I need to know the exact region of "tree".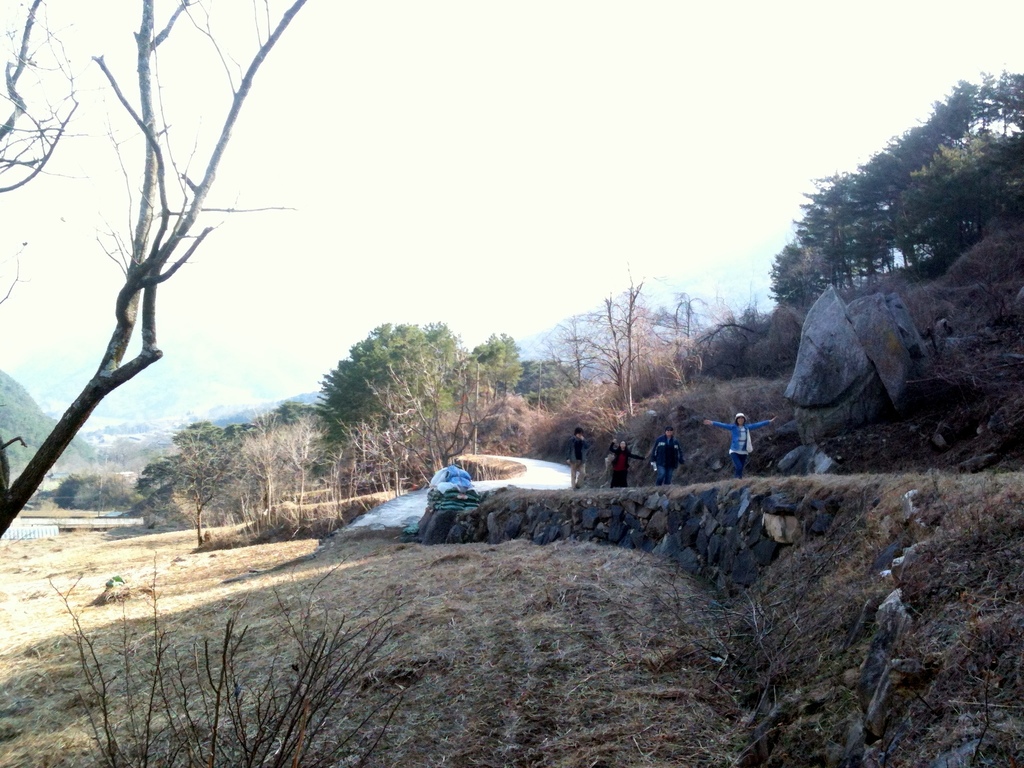
Region: pyautogui.locateOnScreen(563, 284, 648, 405).
